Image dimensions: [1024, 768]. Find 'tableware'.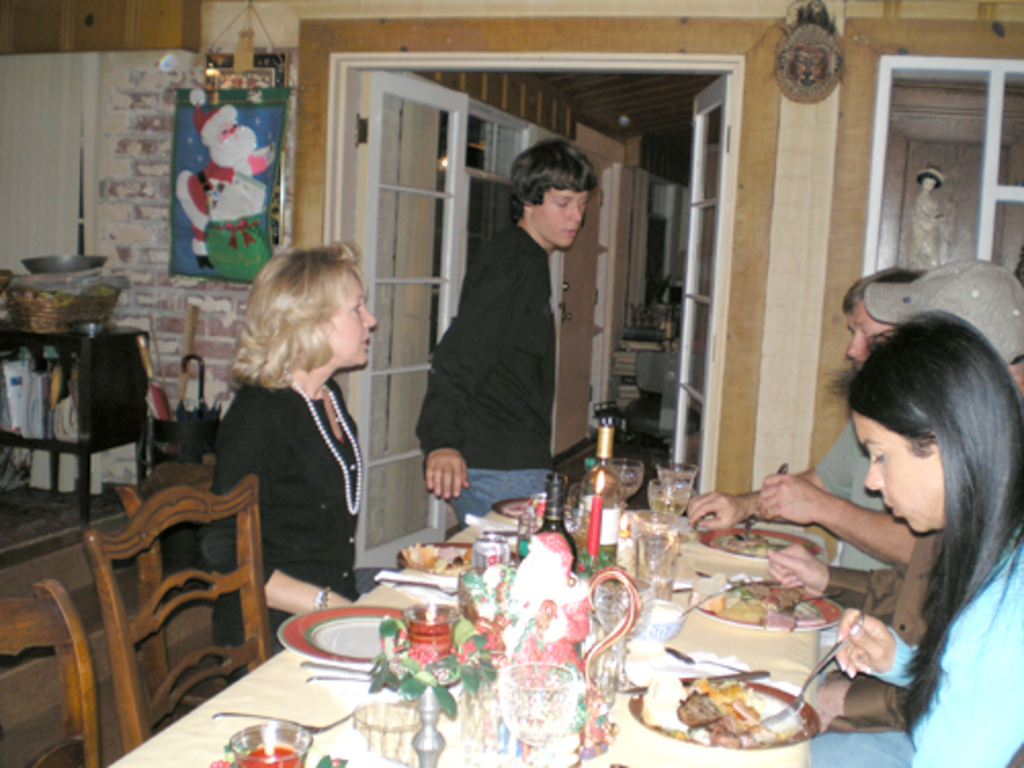
213 705 360 735.
